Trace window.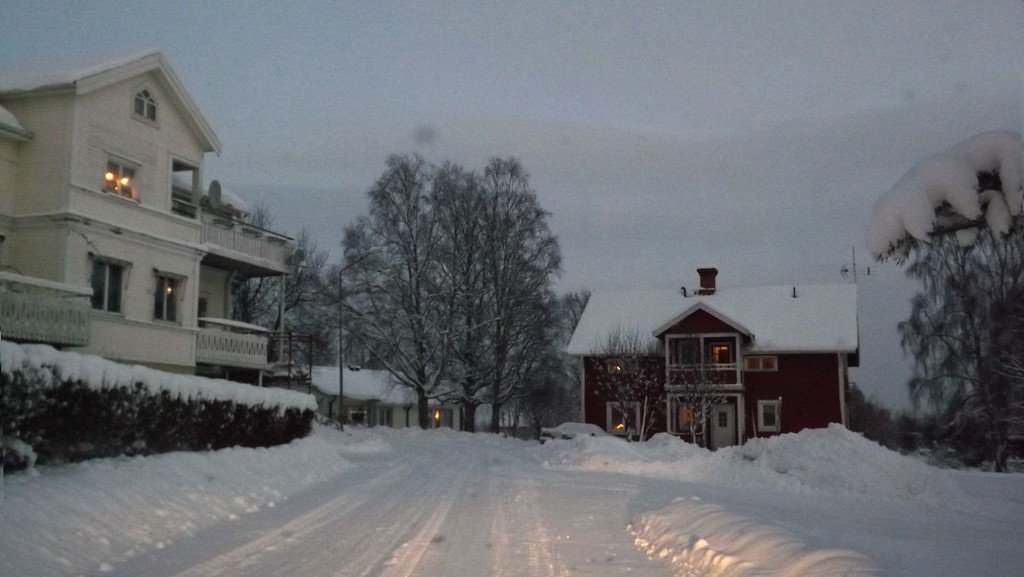
Traced to bbox(150, 273, 178, 325).
